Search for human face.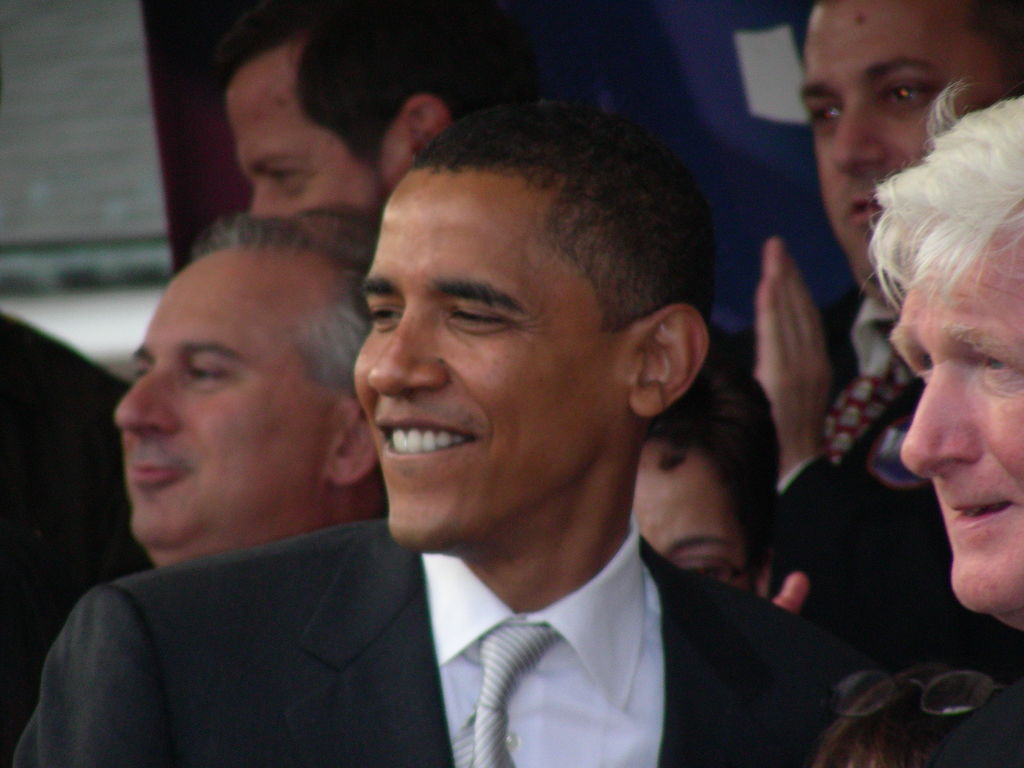
Found at region(904, 214, 1023, 604).
